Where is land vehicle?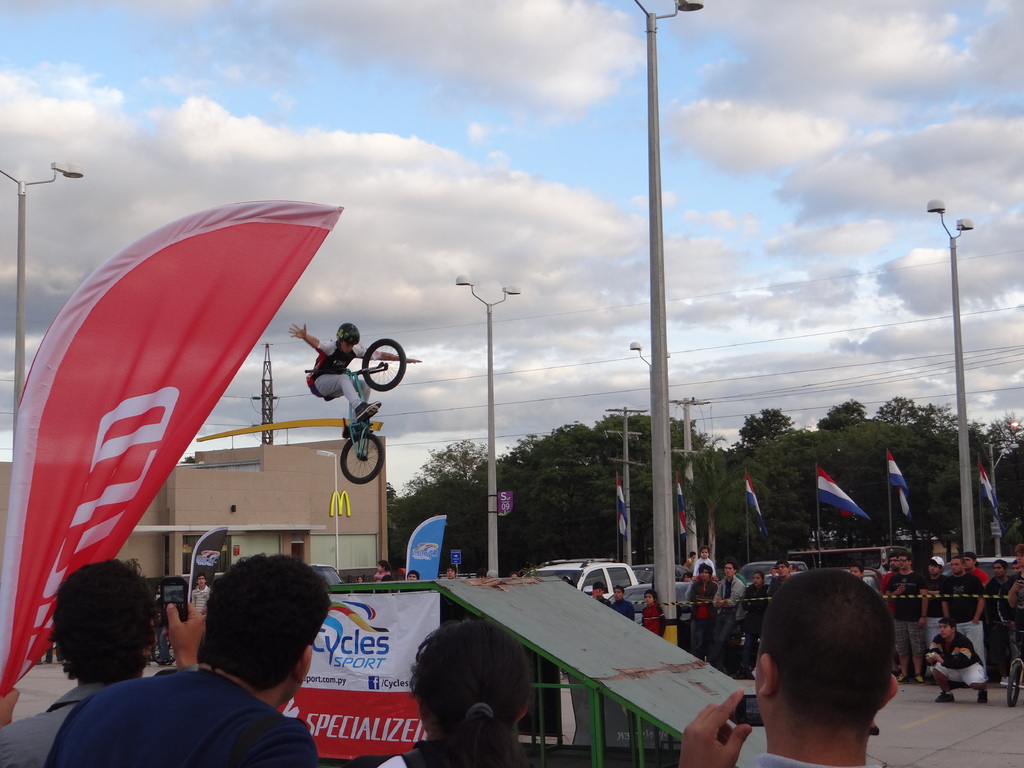
box=[788, 550, 907, 570].
